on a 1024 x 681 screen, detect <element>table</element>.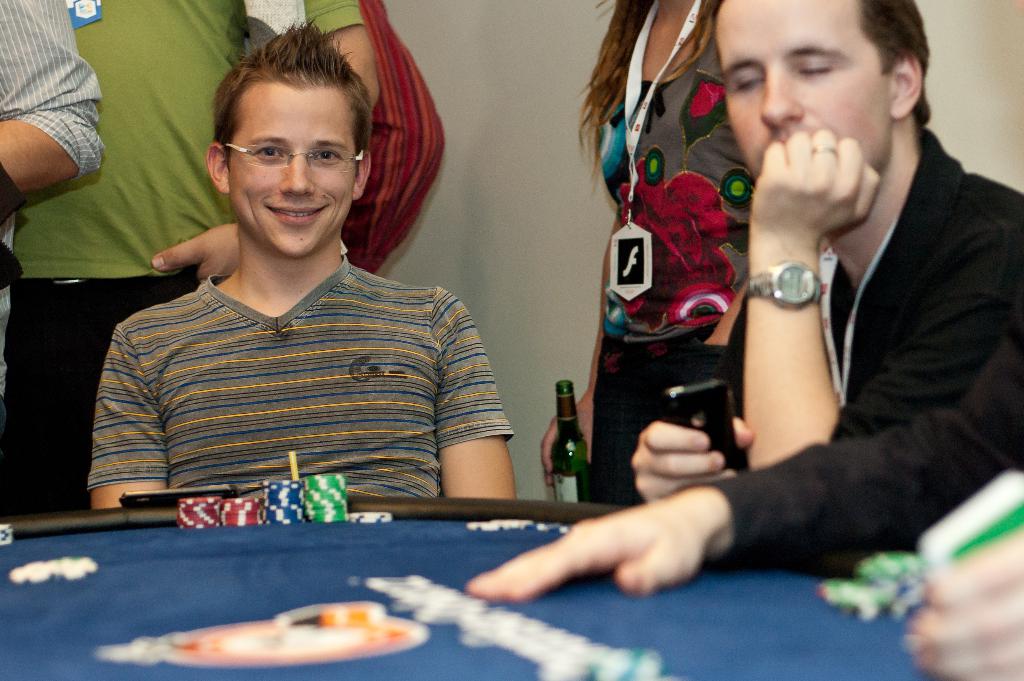
crop(0, 487, 922, 680).
